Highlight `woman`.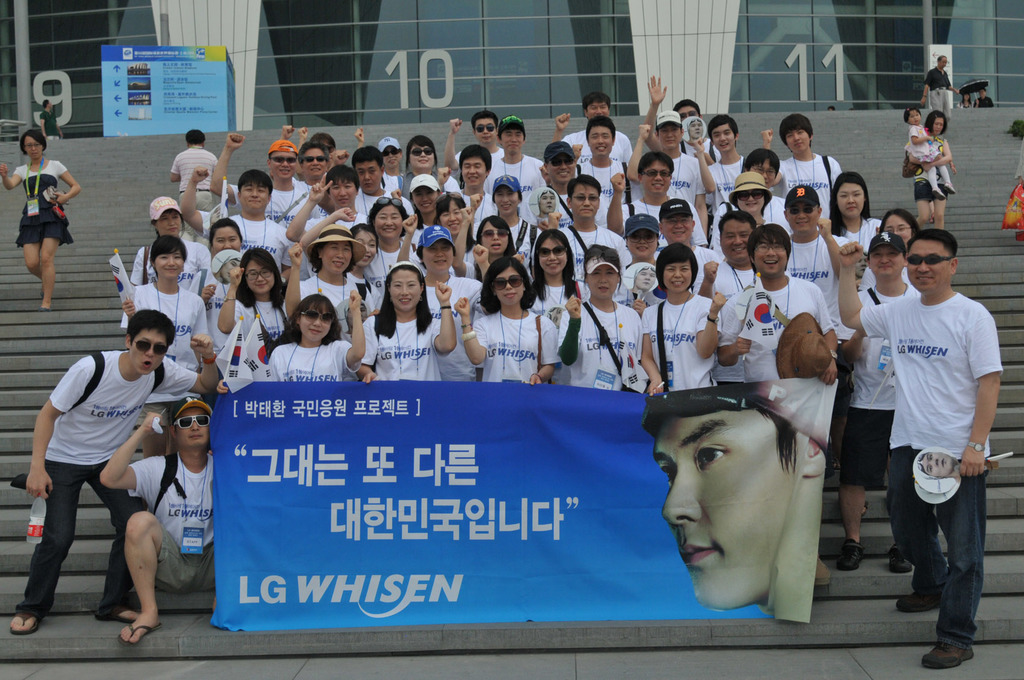
Highlighted region: (856, 208, 921, 295).
